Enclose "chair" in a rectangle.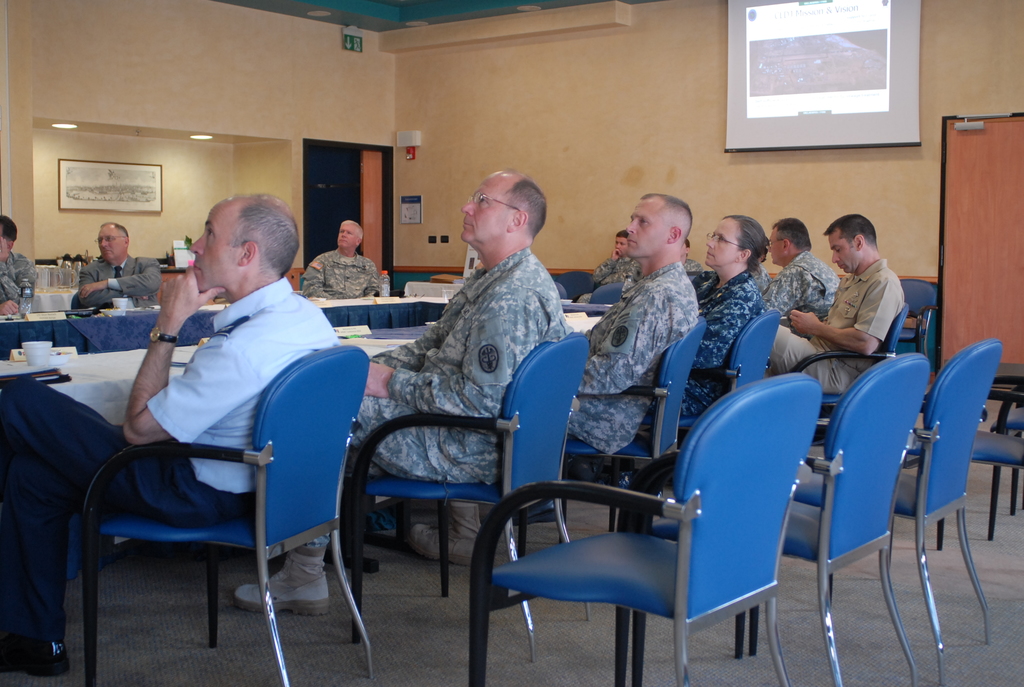
rect(588, 281, 623, 306).
